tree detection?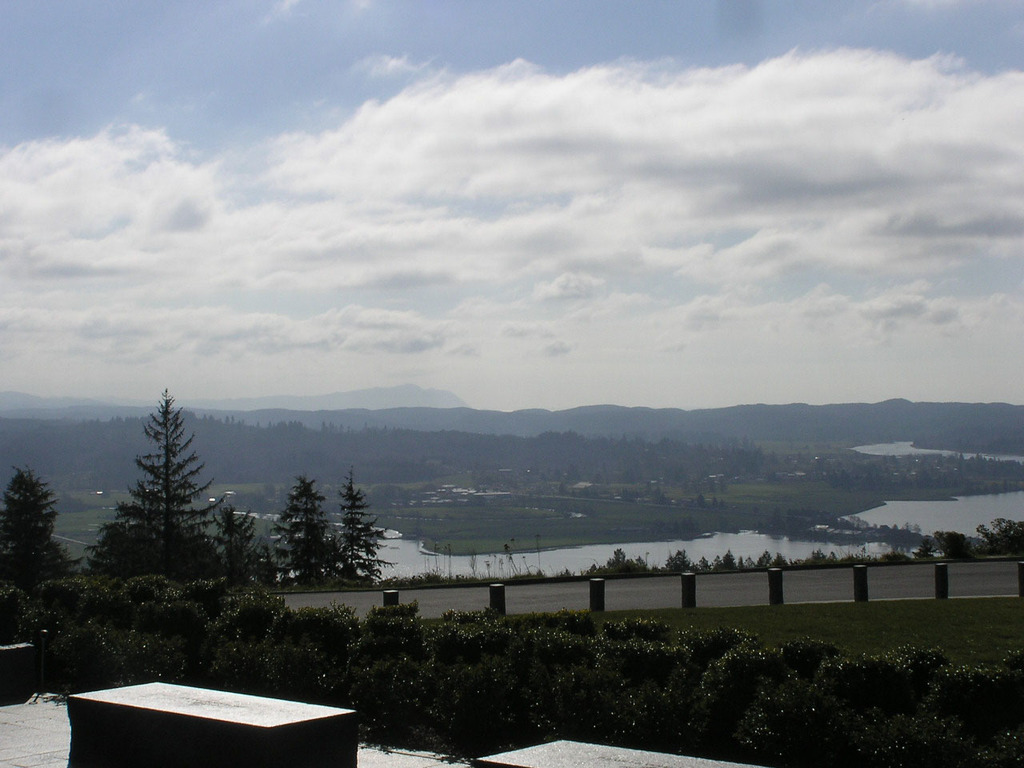
x1=118, y1=374, x2=225, y2=574
